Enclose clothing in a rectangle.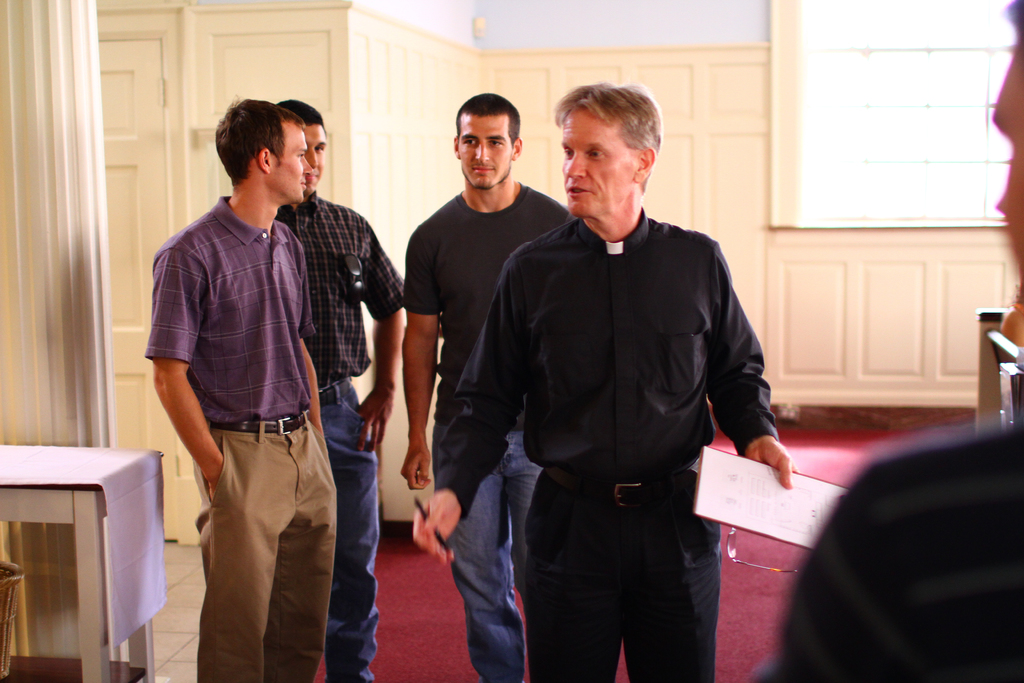
401, 195, 568, 682.
